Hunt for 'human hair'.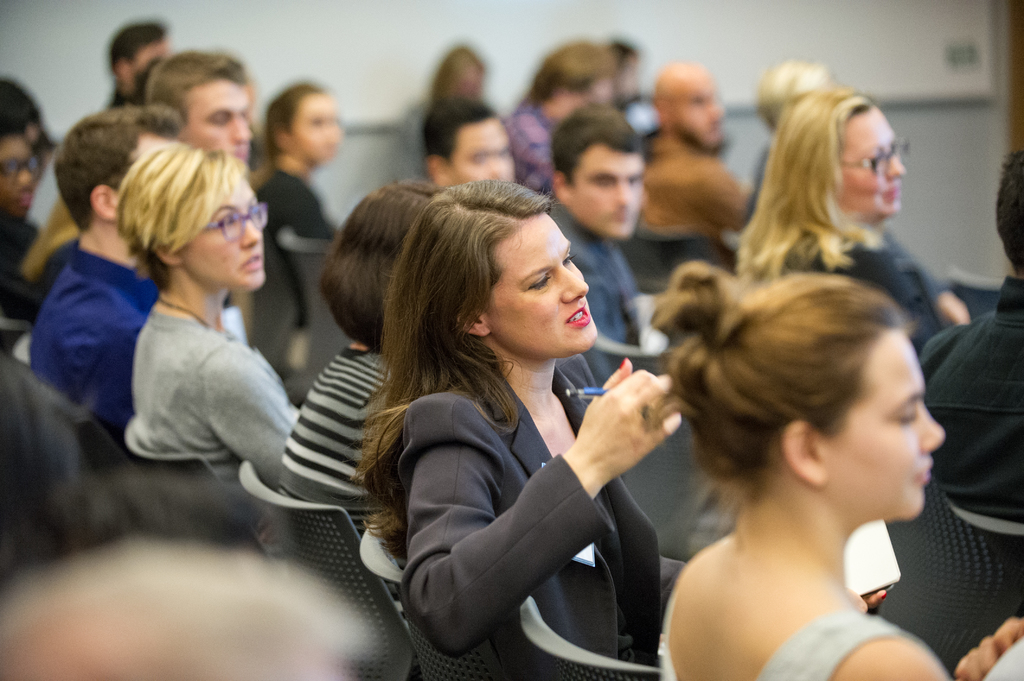
Hunted down at [x1=0, y1=77, x2=45, y2=152].
